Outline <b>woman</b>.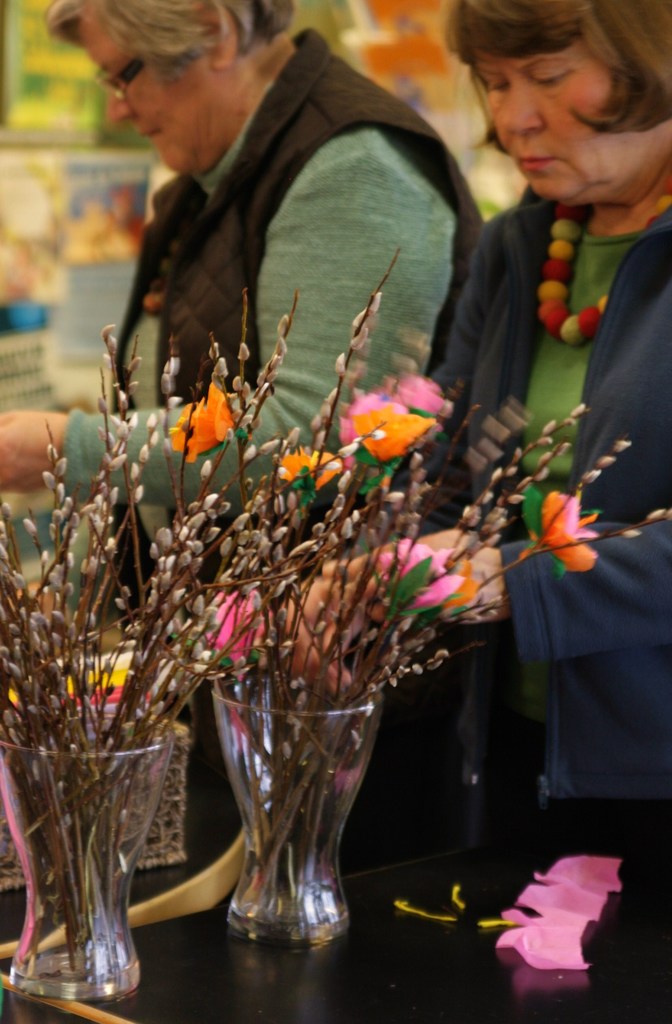
Outline: {"left": 275, "top": 0, "right": 671, "bottom": 867}.
